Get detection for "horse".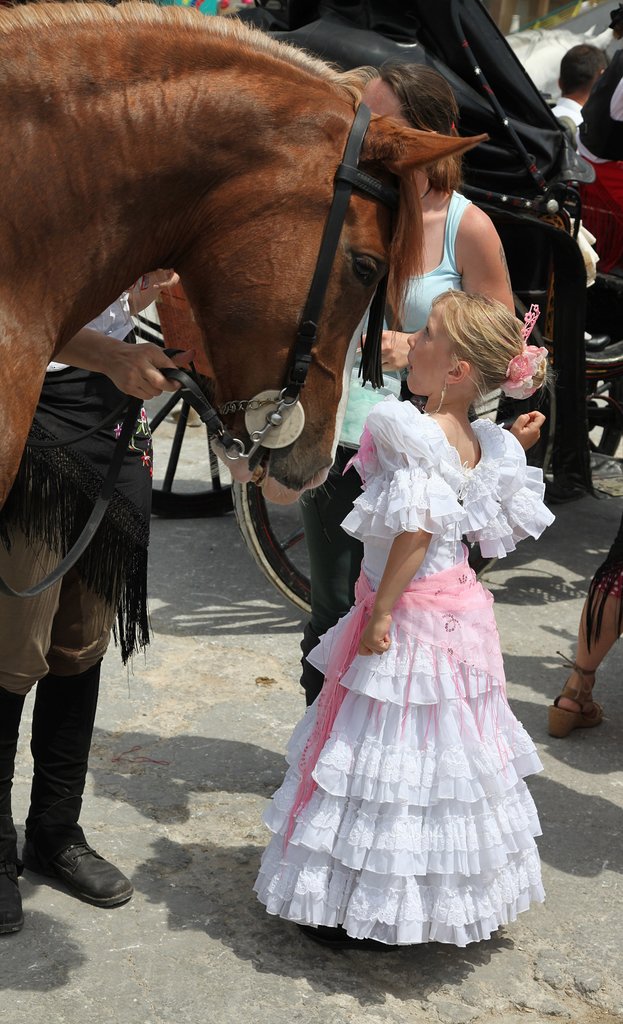
Detection: left=0, top=0, right=491, bottom=509.
